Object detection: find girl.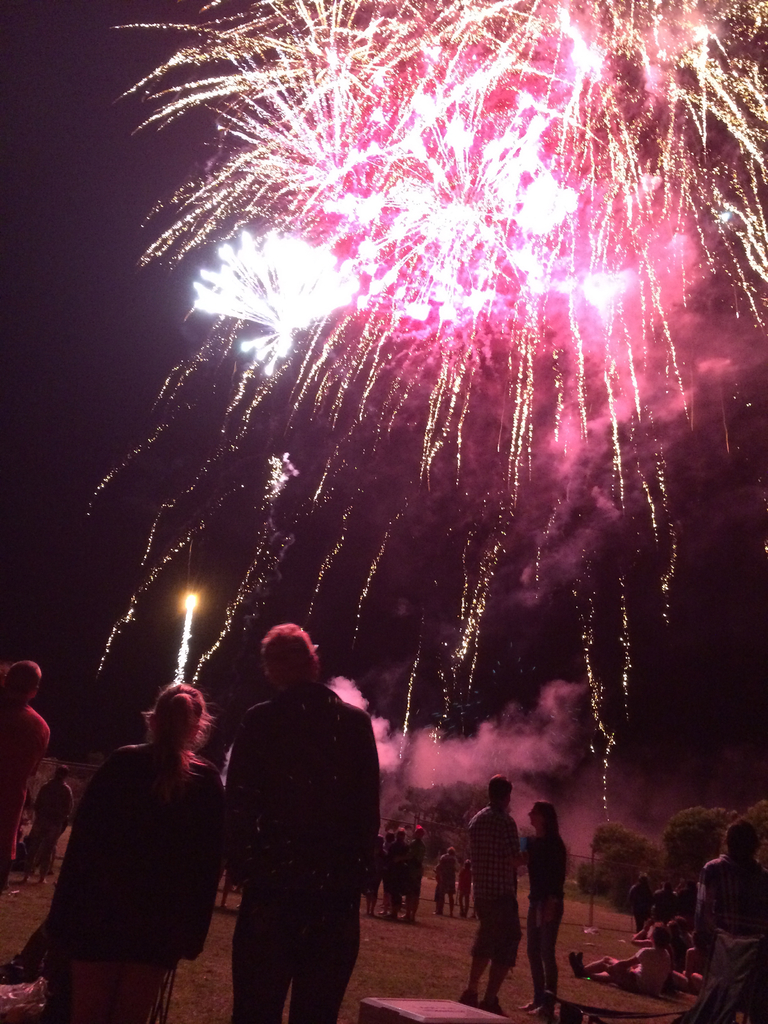
518, 798, 582, 1021.
